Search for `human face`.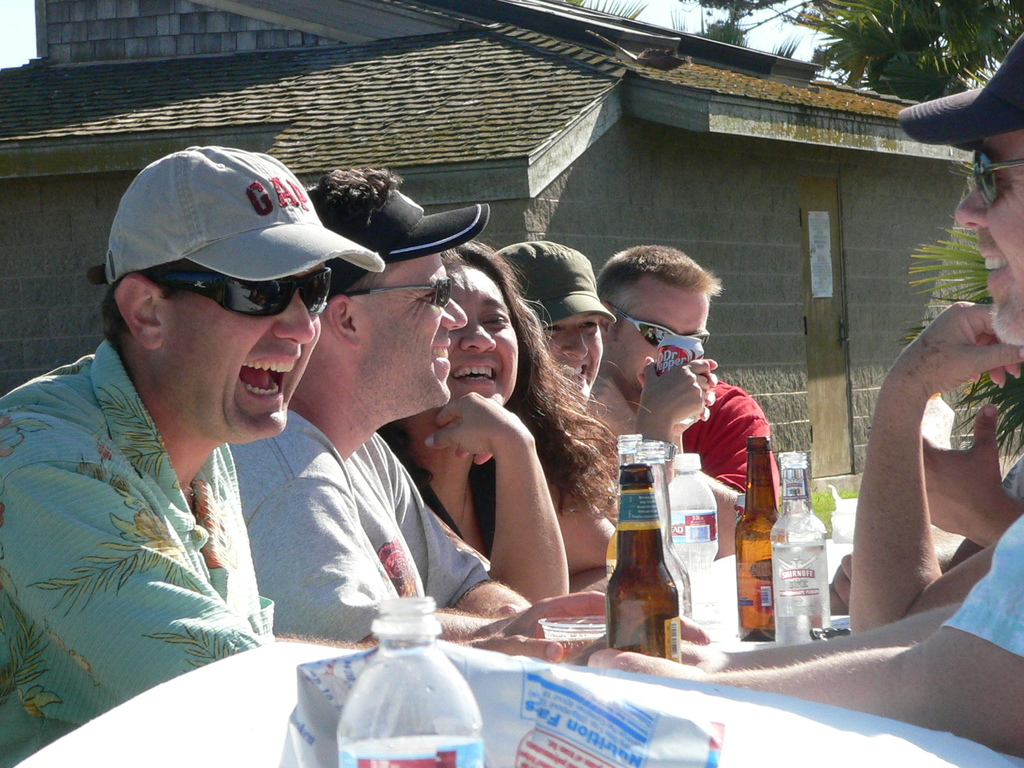
Found at BBox(449, 264, 520, 408).
